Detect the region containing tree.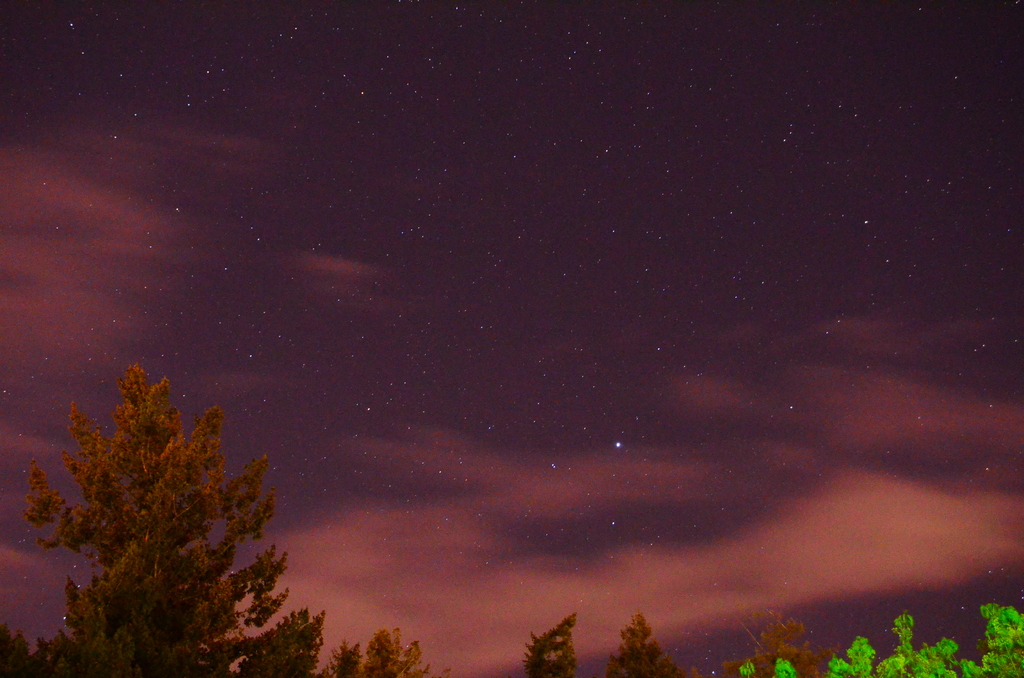
bbox=[737, 603, 1023, 677].
